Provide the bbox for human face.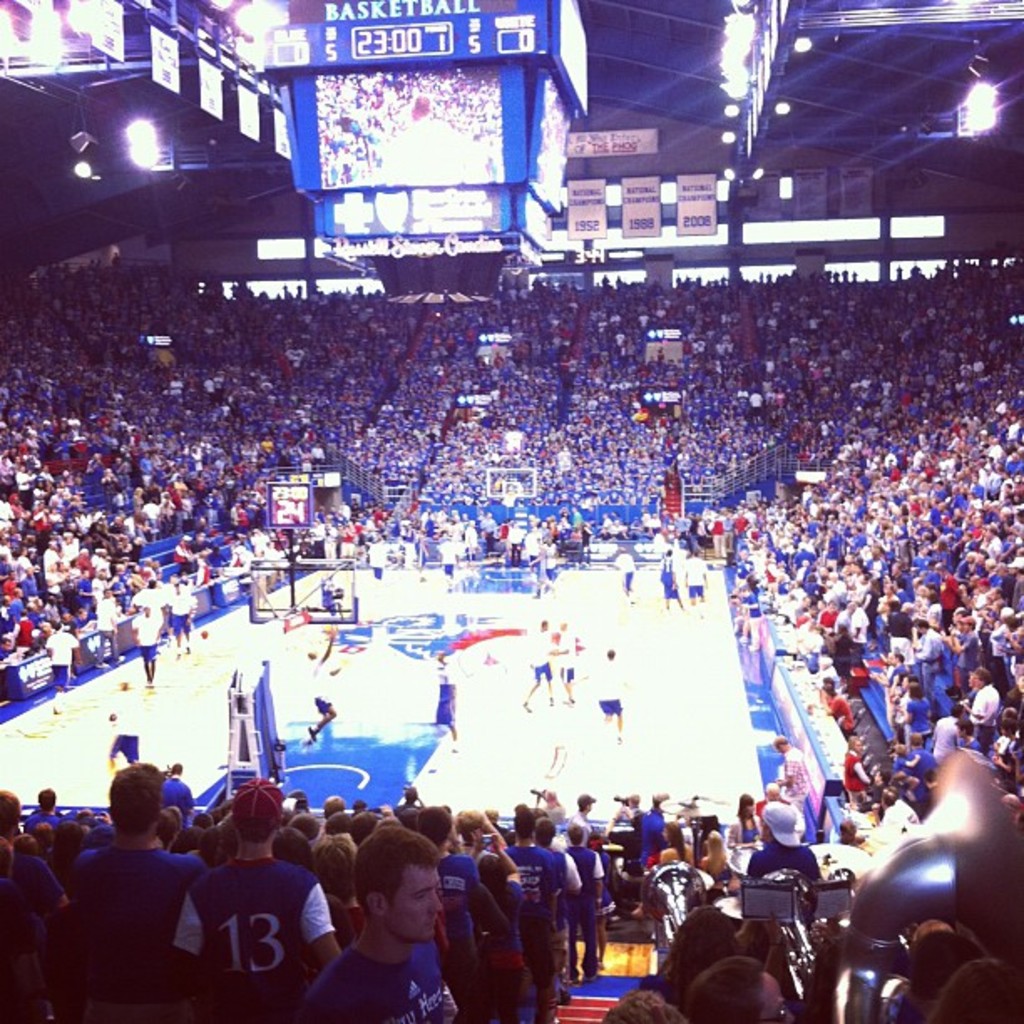
<region>381, 863, 442, 942</region>.
